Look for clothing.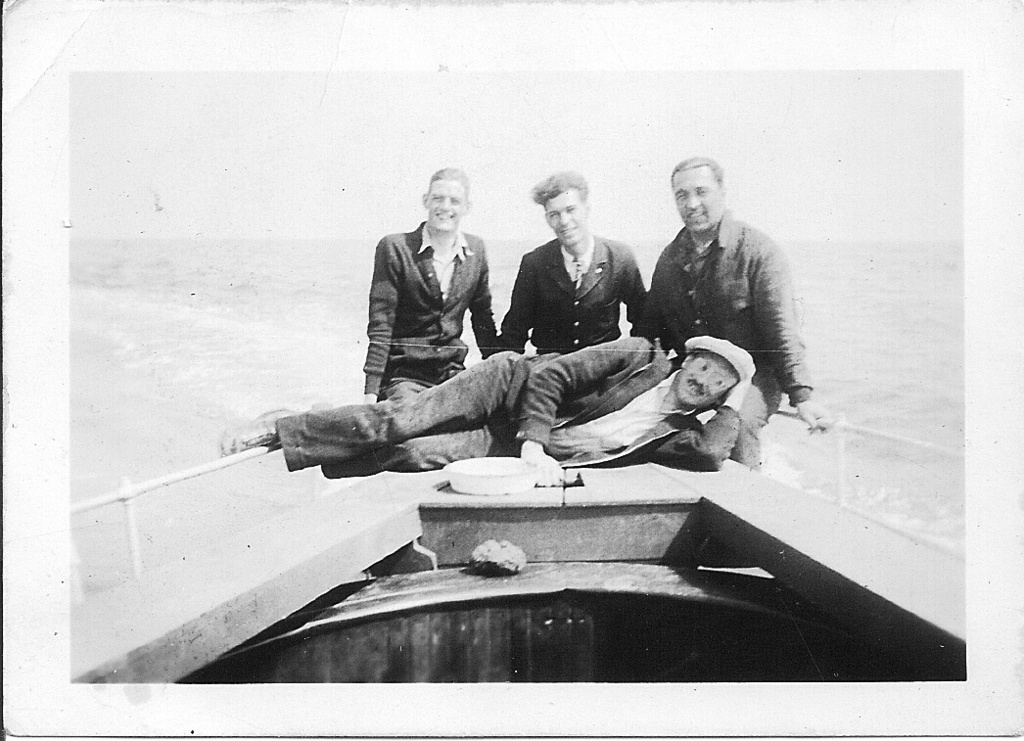
Found: Rect(633, 194, 809, 429).
